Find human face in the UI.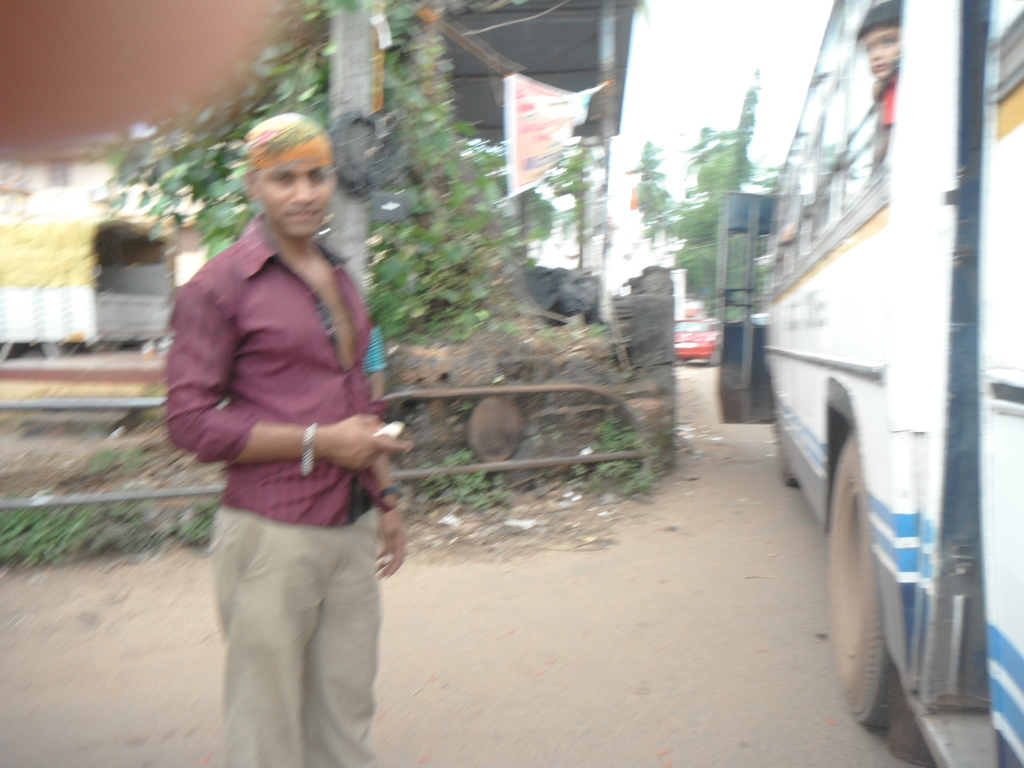
UI element at 253 139 330 241.
